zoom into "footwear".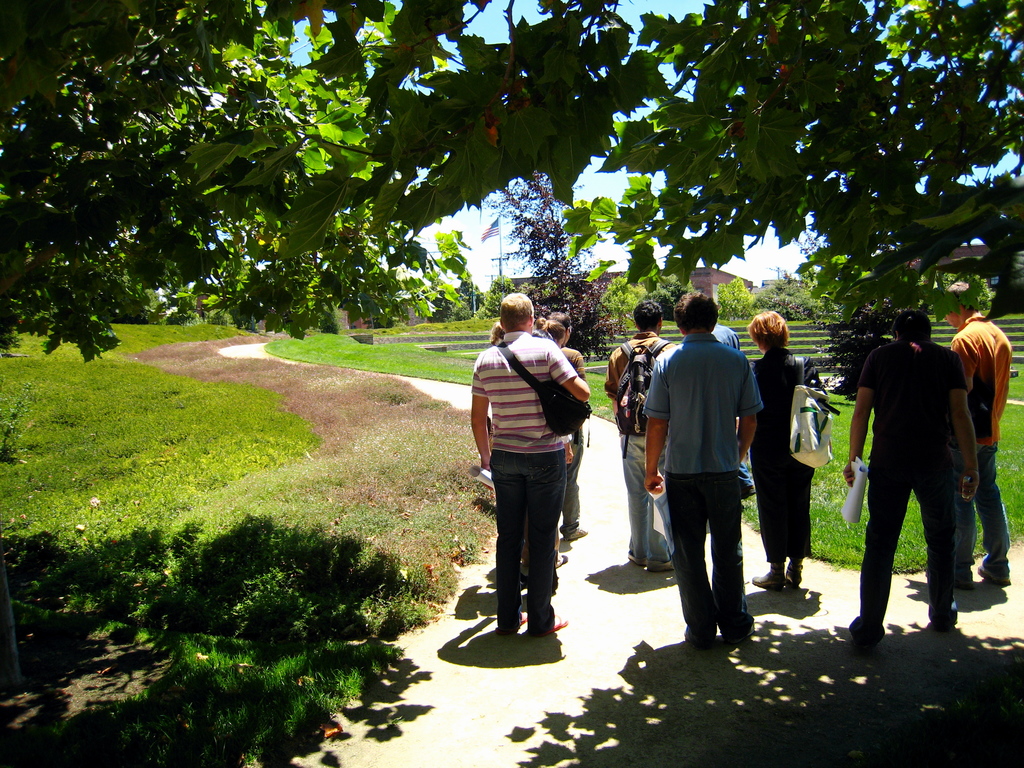
Zoom target: [left=554, top=543, right=572, bottom=570].
